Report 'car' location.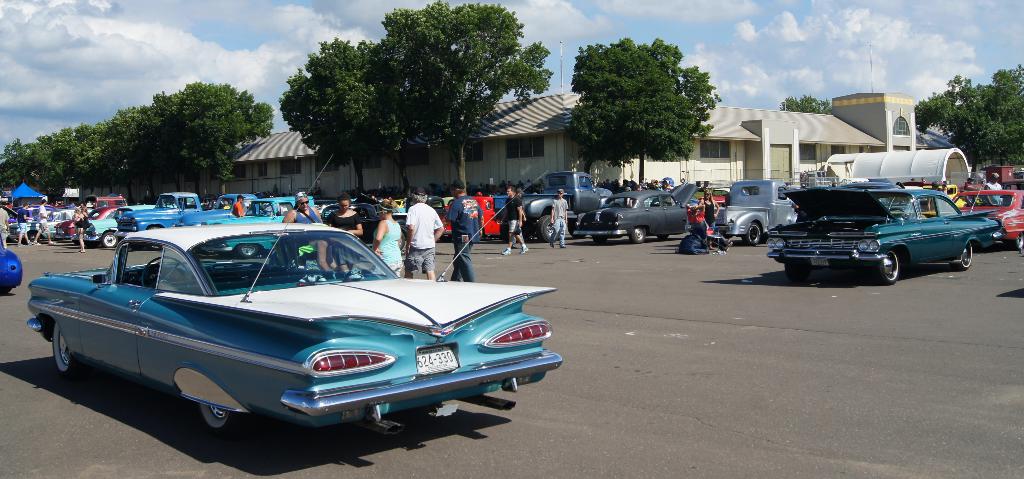
Report: 19 202 68 238.
